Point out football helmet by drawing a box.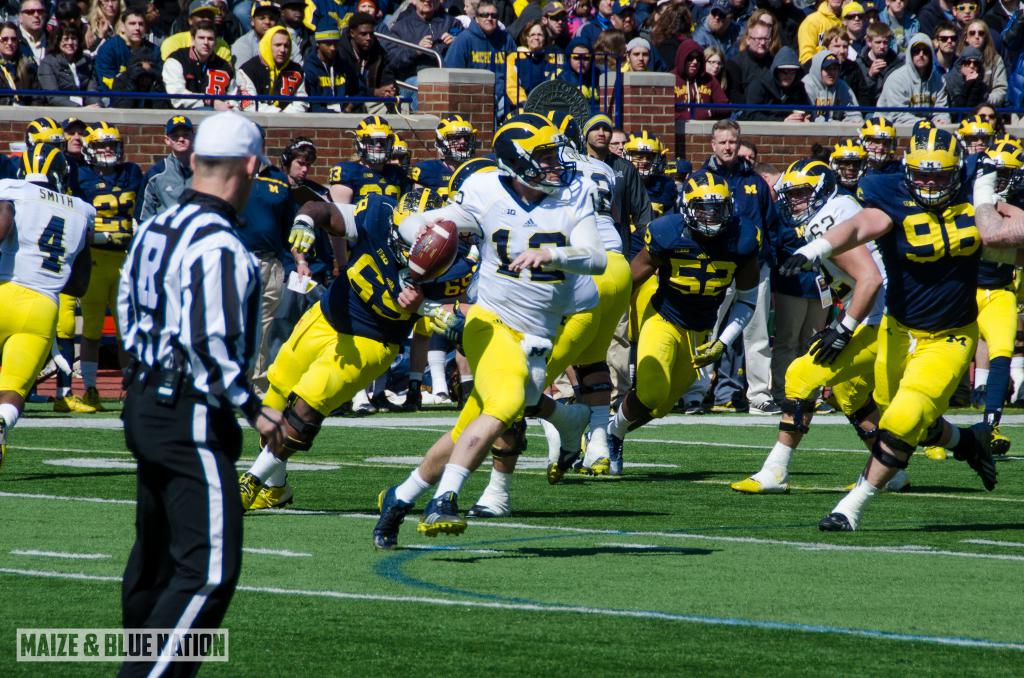
[542,108,579,145].
